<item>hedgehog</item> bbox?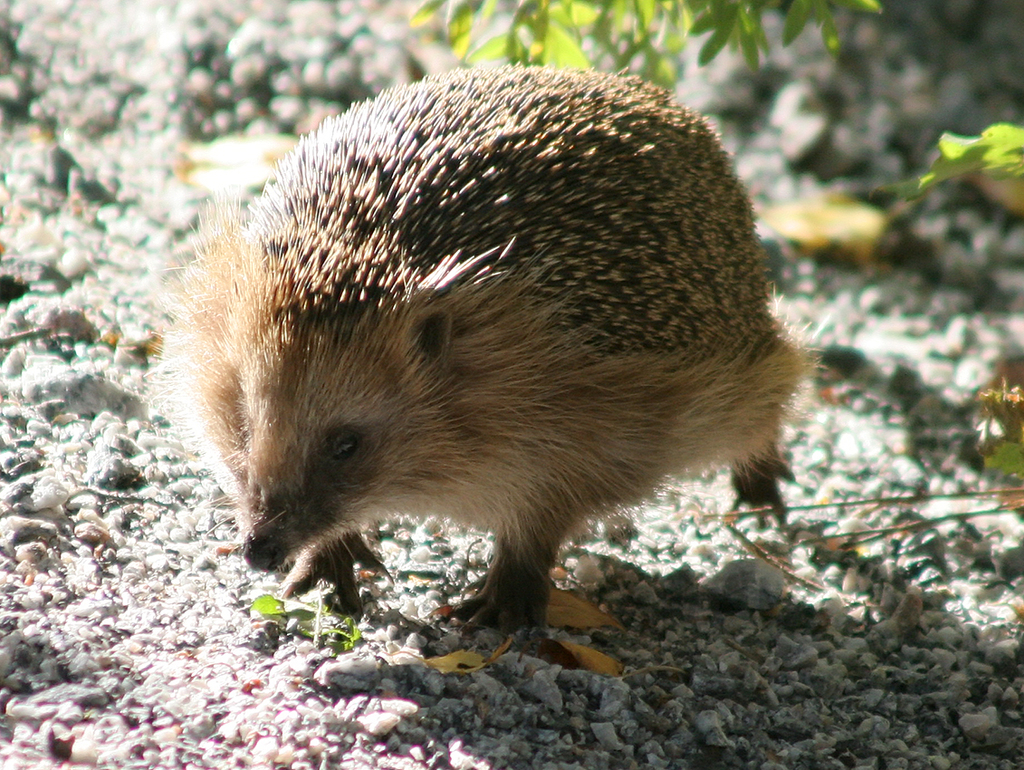
bbox=(145, 53, 818, 639)
